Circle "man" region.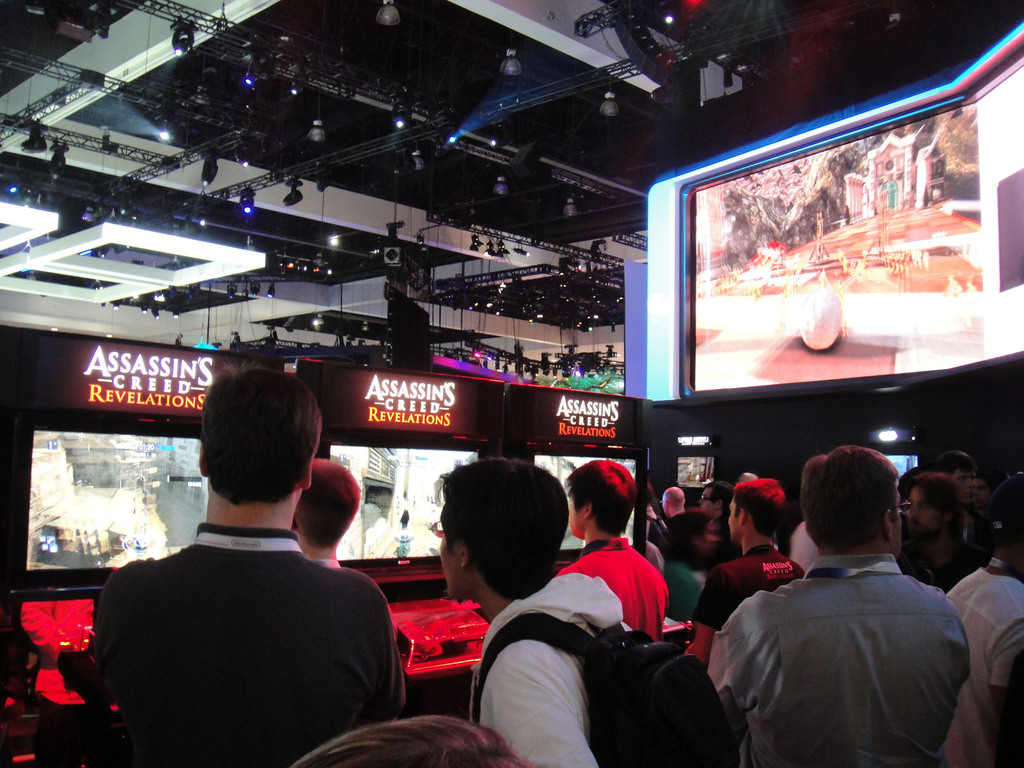
Region: {"left": 940, "top": 467, "right": 1023, "bottom": 767}.
